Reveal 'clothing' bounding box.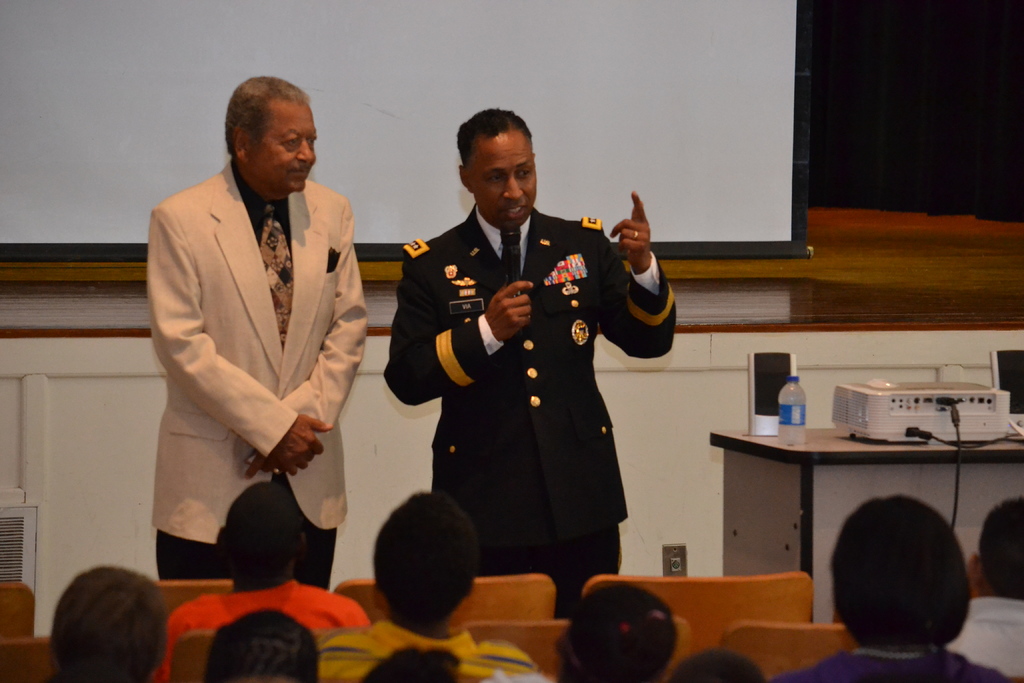
Revealed: BBox(152, 578, 370, 682).
